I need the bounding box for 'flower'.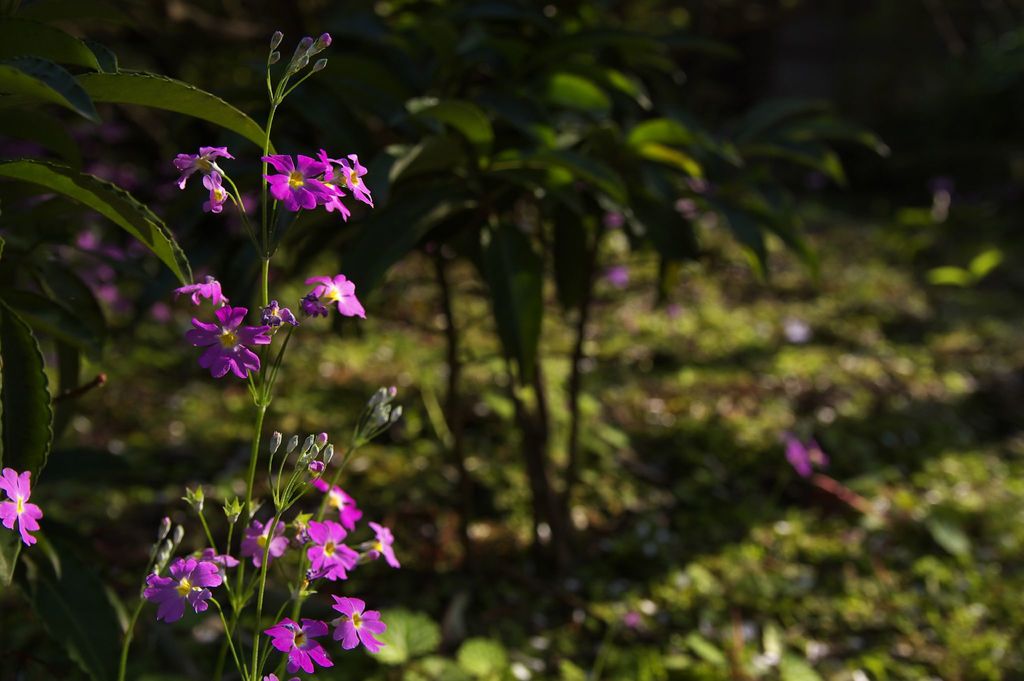
Here it is: 262,147,332,211.
